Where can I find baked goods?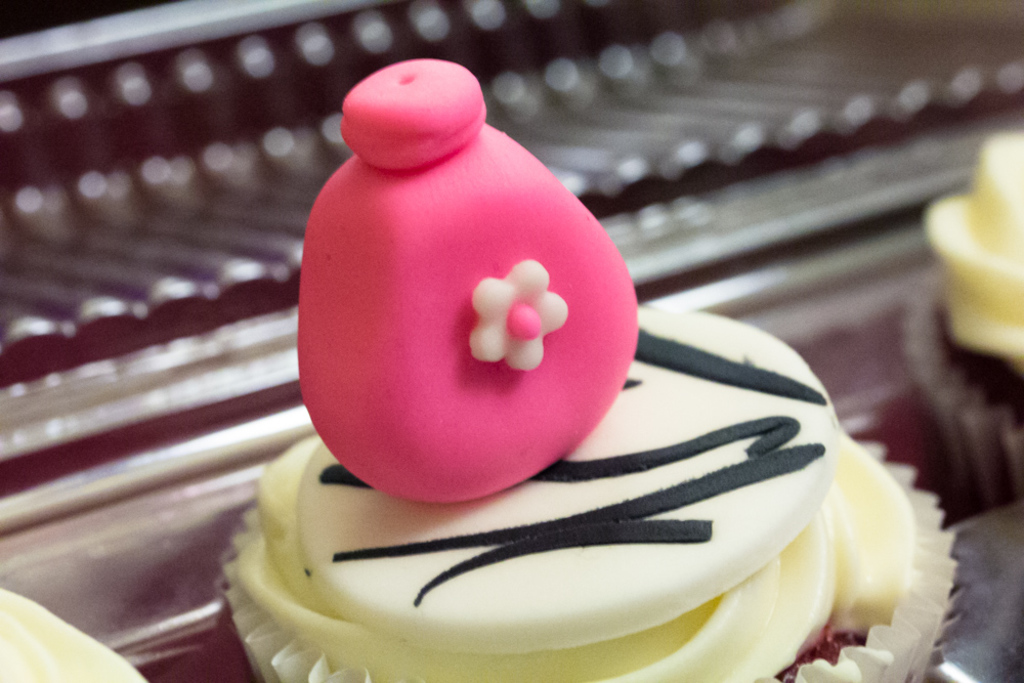
You can find it at BBox(1, 591, 150, 682).
